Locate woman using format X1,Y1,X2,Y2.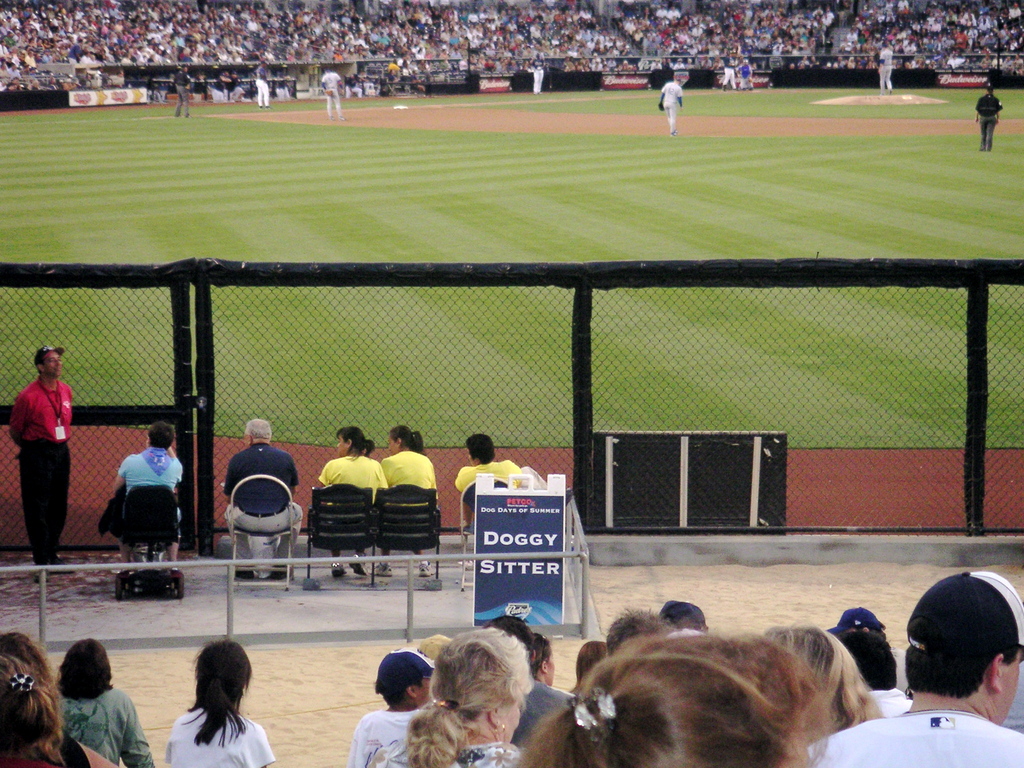
0,632,93,767.
